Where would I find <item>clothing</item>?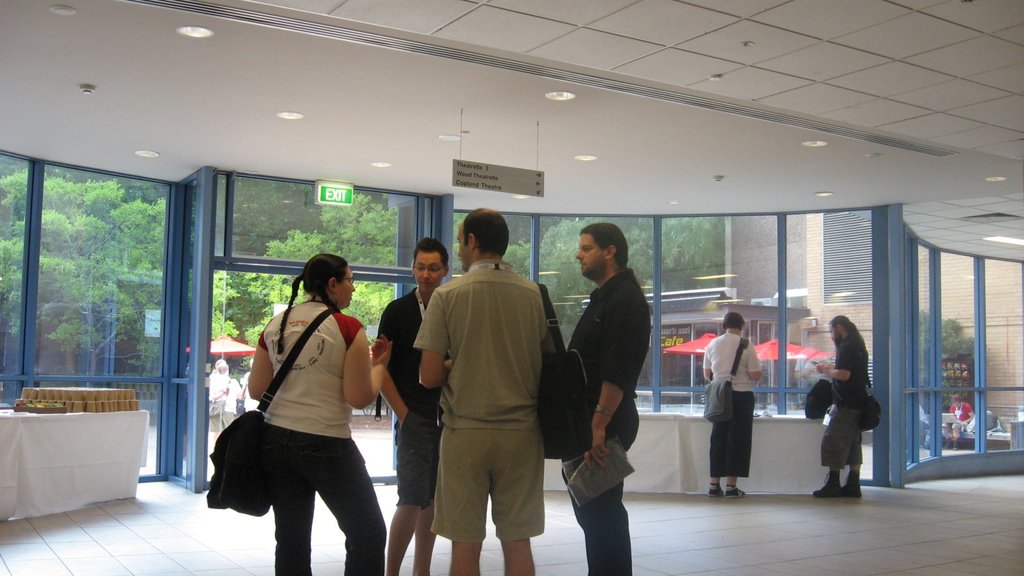
At 376:287:451:509.
